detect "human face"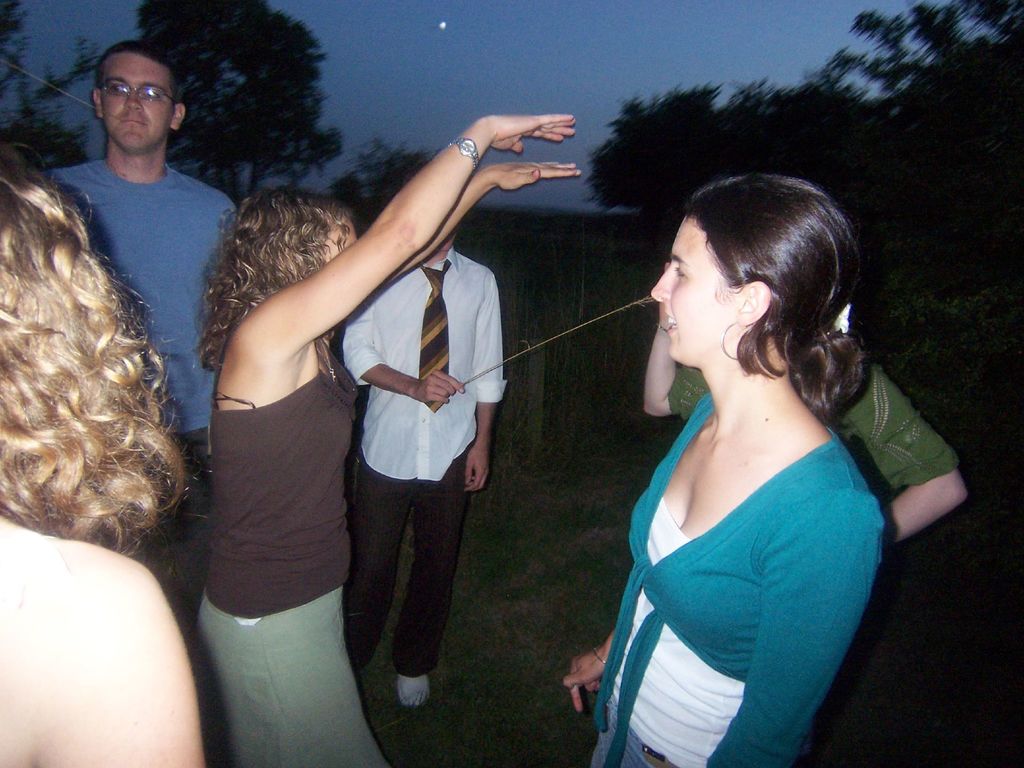
<box>102,50,175,147</box>
